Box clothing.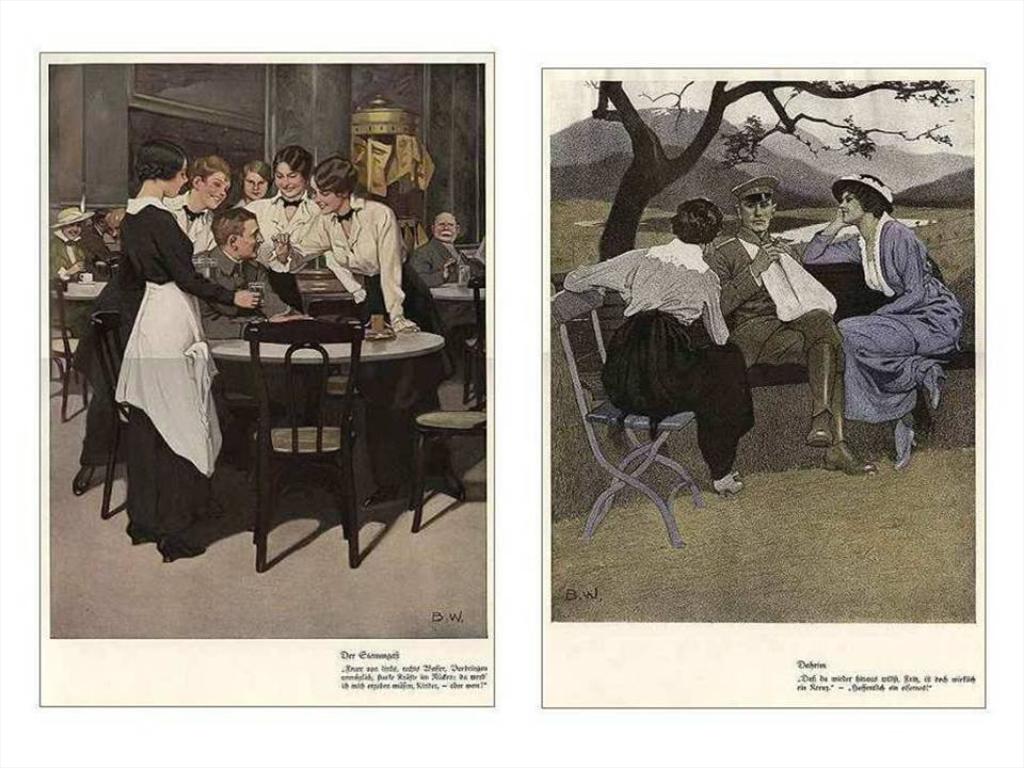
left=195, top=246, right=300, bottom=462.
